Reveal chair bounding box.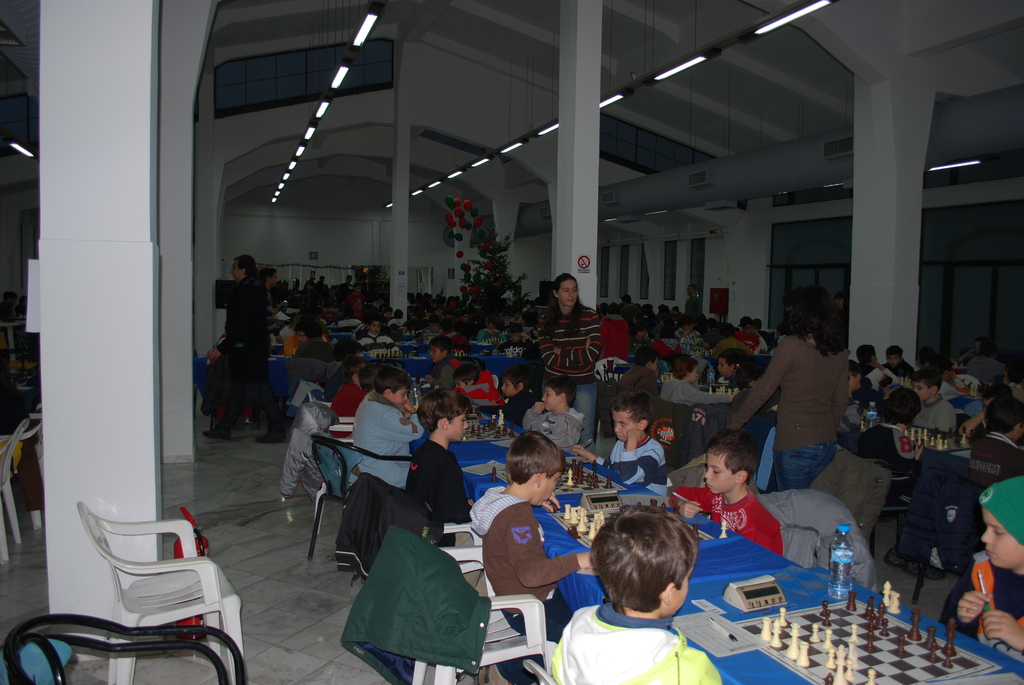
Revealed: {"x1": 303, "y1": 402, "x2": 358, "y2": 534}.
